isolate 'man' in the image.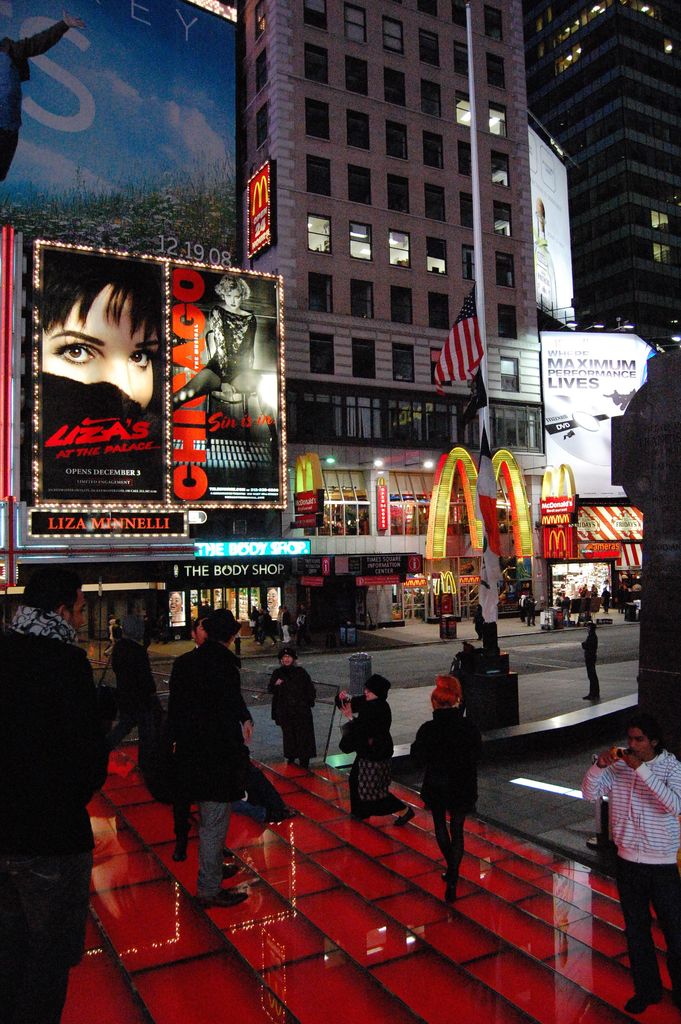
Isolated region: locate(0, 568, 111, 1023).
